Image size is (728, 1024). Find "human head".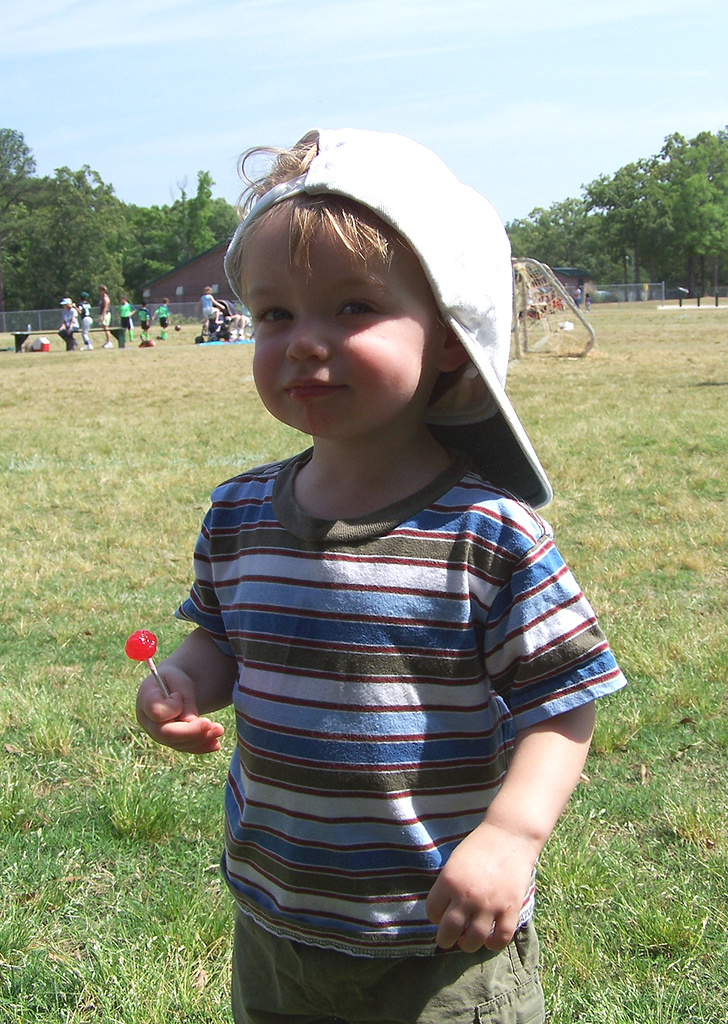
[left=80, top=290, right=91, bottom=304].
